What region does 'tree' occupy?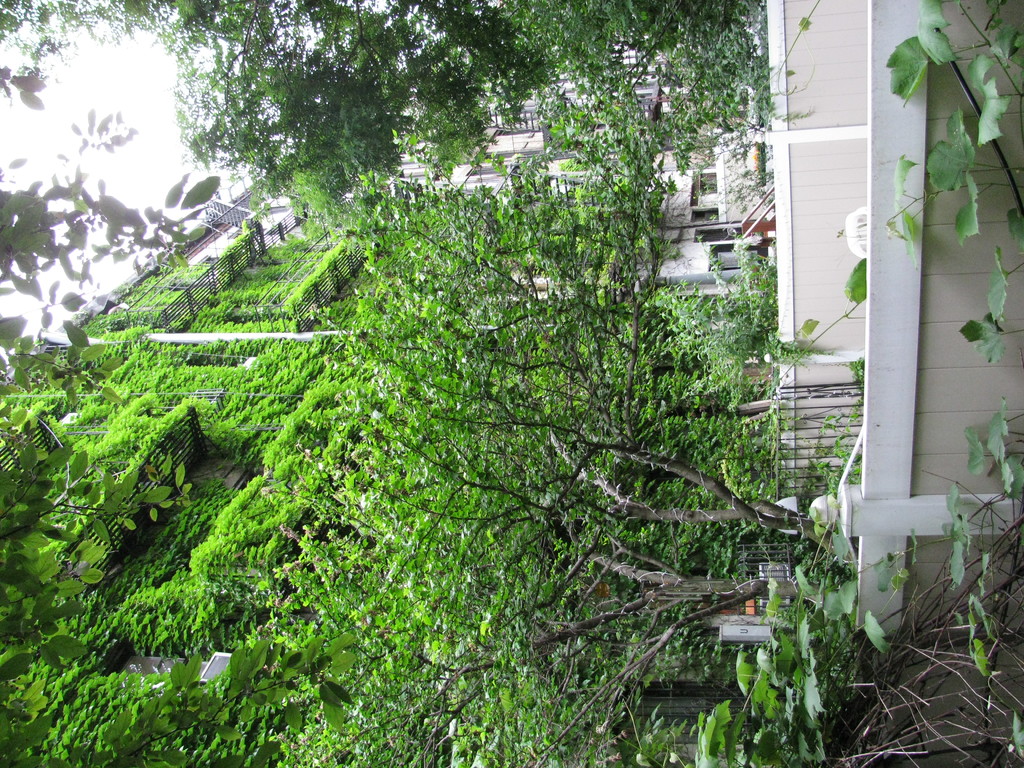
Rect(224, 104, 765, 643).
